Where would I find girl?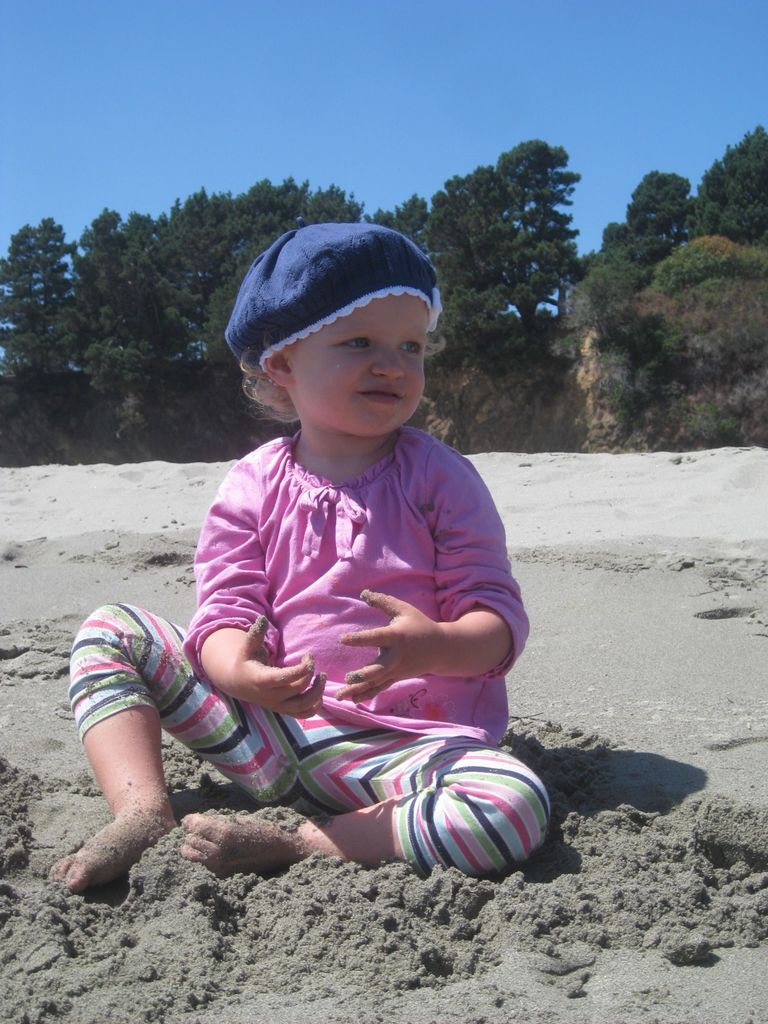
At 38, 225, 558, 895.
